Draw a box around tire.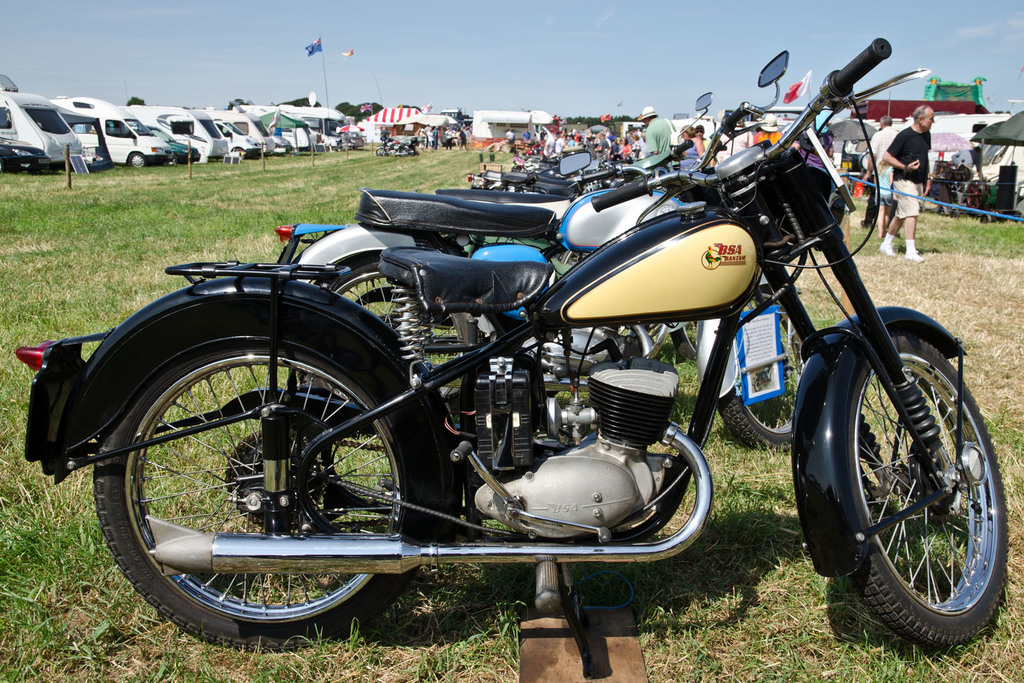
locate(609, 318, 668, 369).
